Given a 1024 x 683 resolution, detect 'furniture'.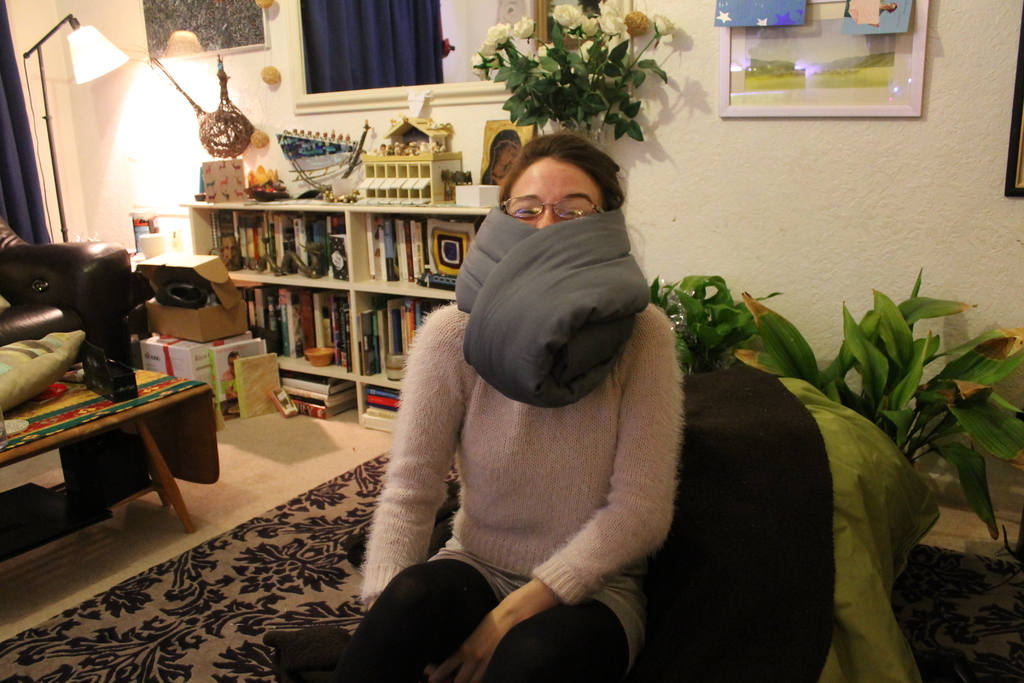
{"left": 0, "top": 217, "right": 140, "bottom": 352}.
